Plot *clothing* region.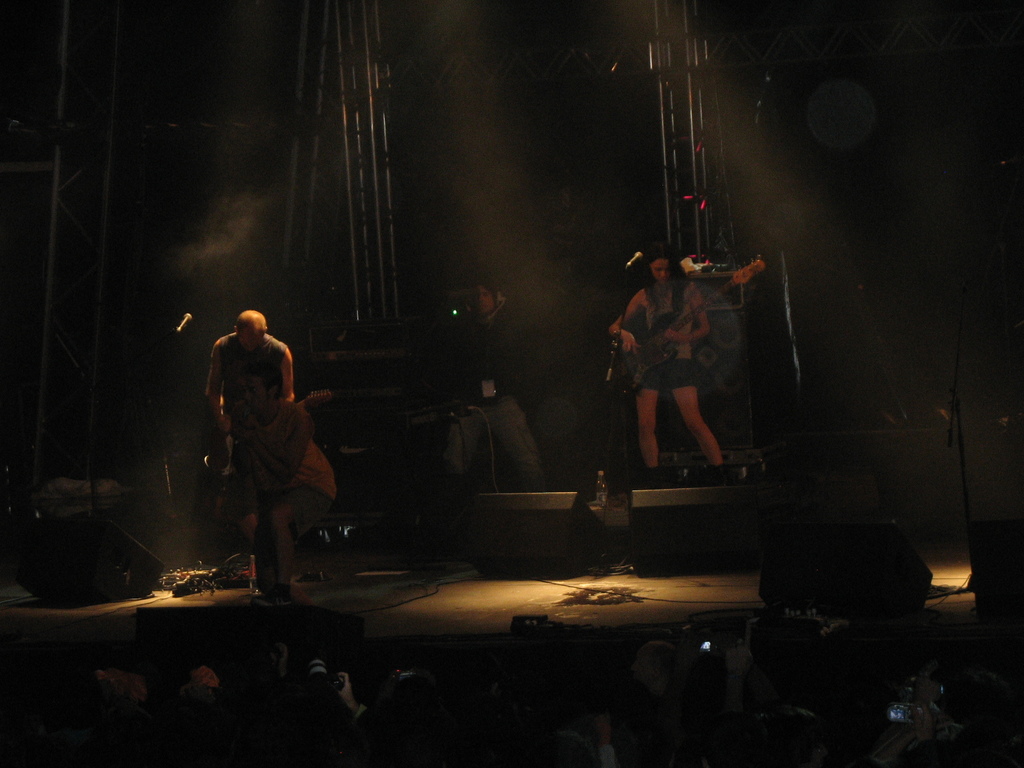
Plotted at l=627, t=272, r=707, b=391.
